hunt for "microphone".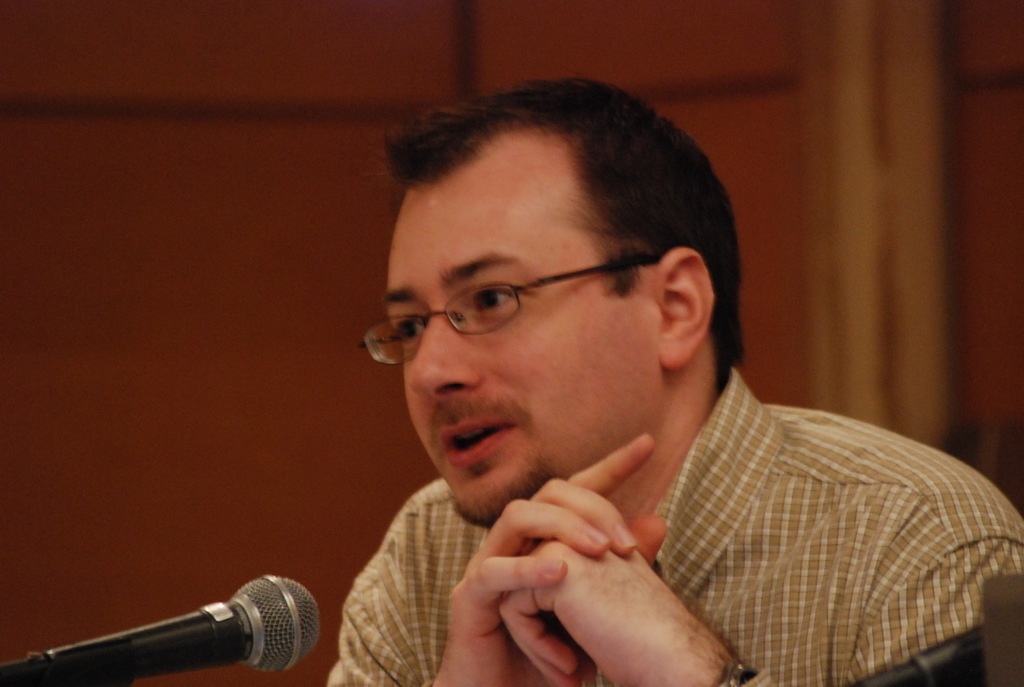
Hunted down at [x1=0, y1=570, x2=332, y2=686].
